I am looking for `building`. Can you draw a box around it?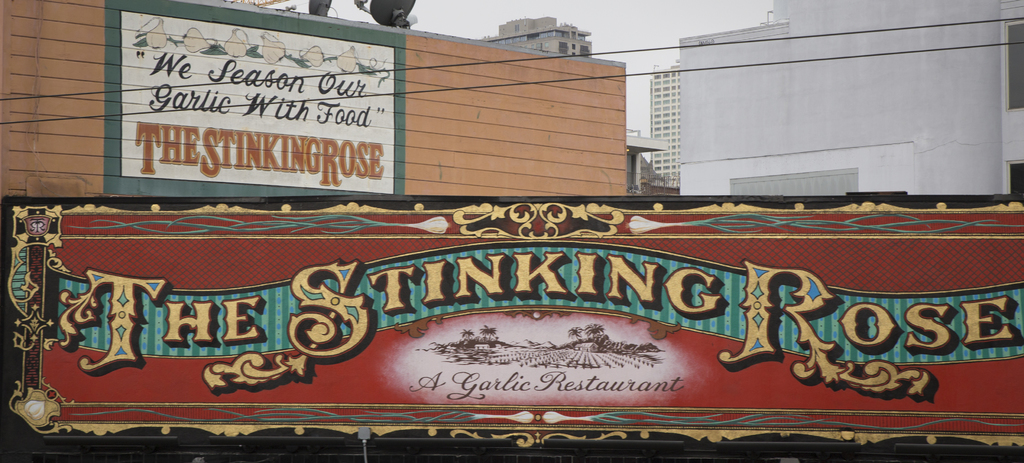
Sure, the bounding box is BBox(644, 0, 1023, 200).
